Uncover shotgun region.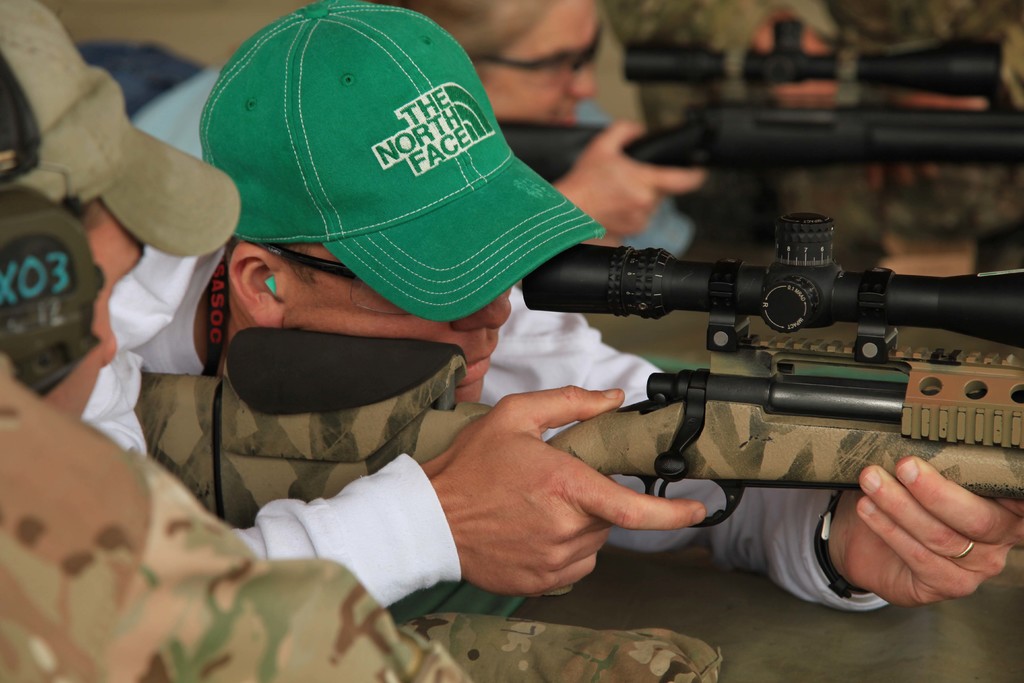
Uncovered: [left=516, top=208, right=1023, bottom=534].
